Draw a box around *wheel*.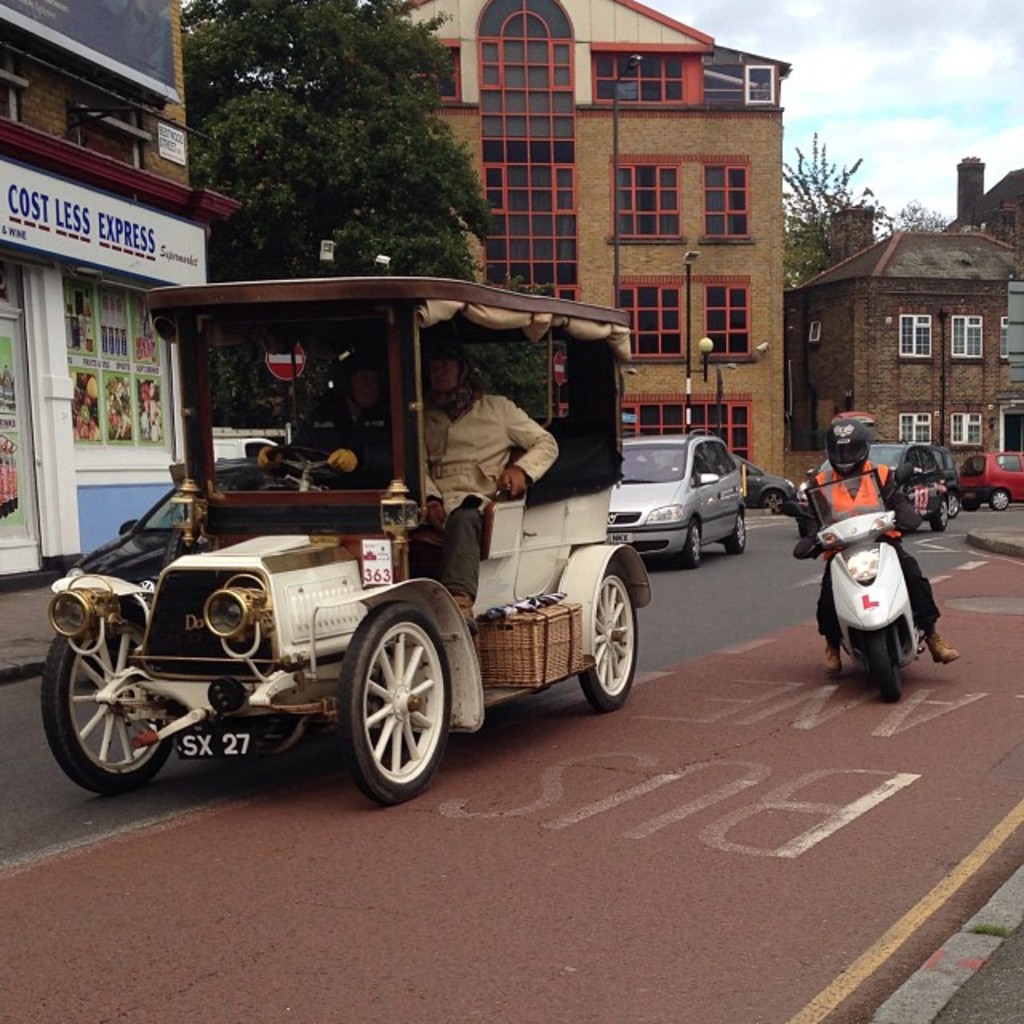
[x1=987, y1=486, x2=1006, y2=510].
